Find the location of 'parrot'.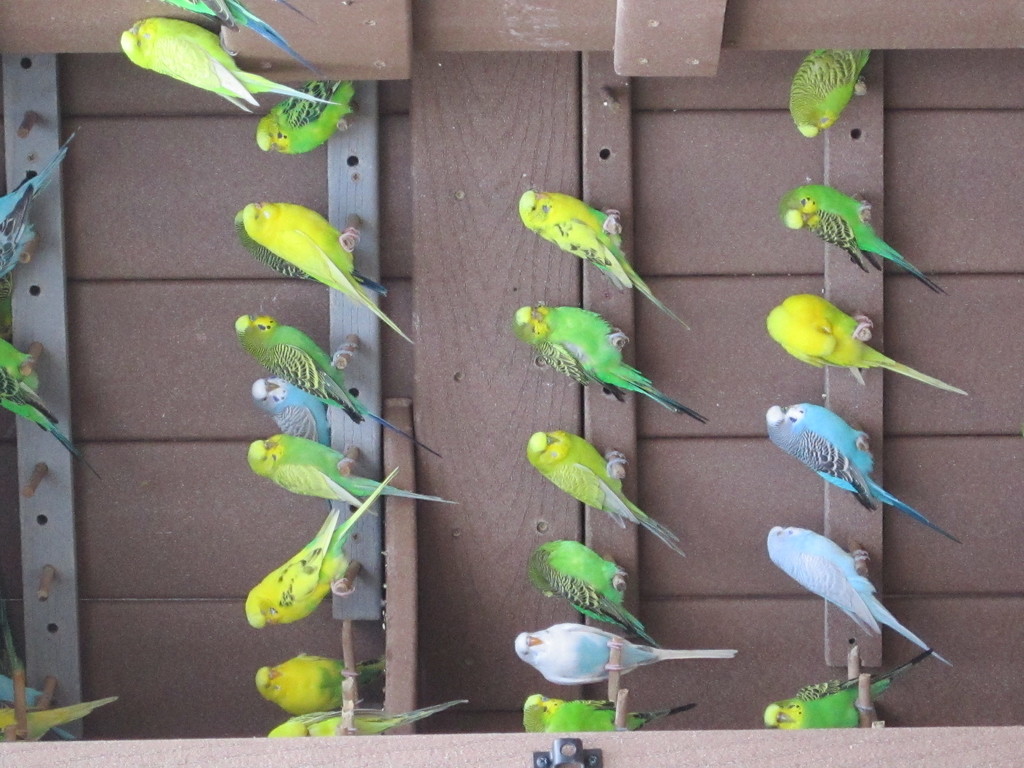
Location: locate(252, 374, 347, 444).
